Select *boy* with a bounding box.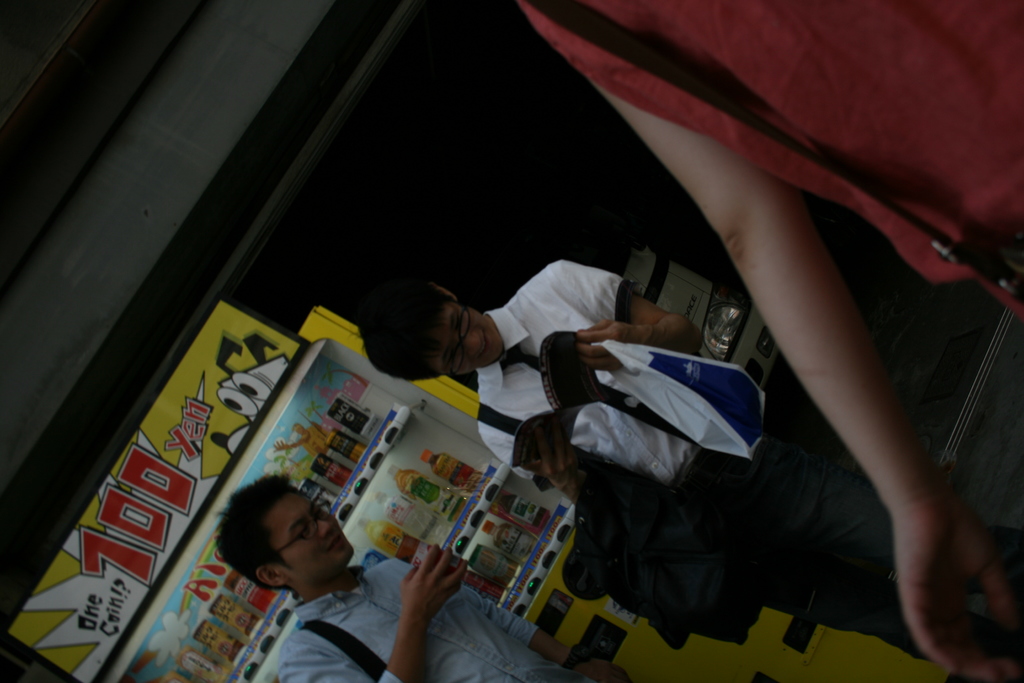
<bbox>355, 258, 928, 658</bbox>.
